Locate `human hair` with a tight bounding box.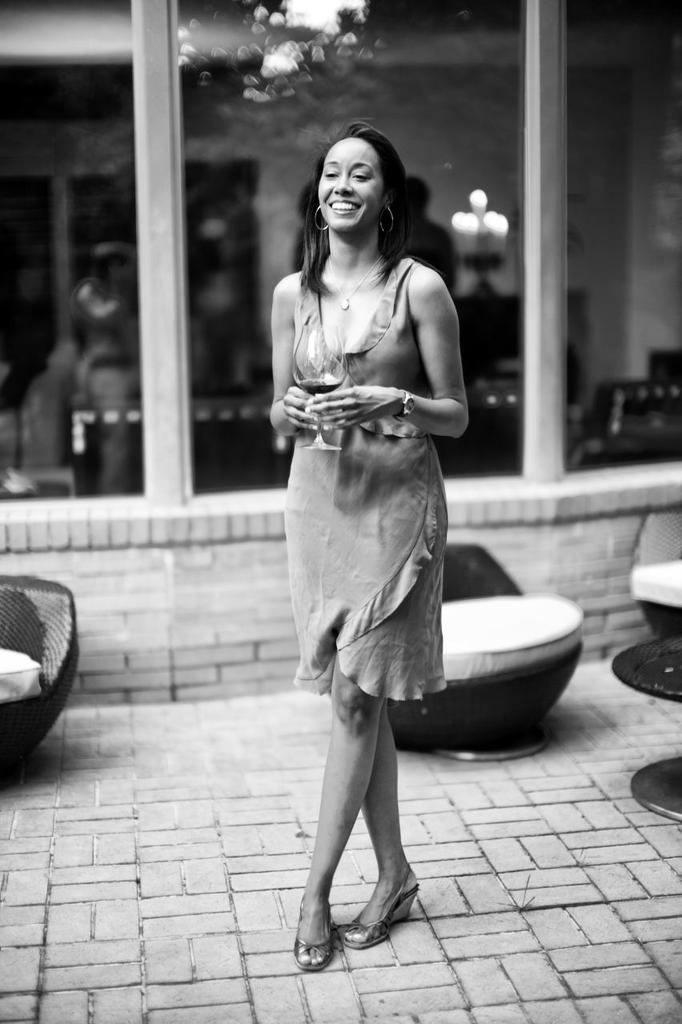
[x1=297, y1=117, x2=415, y2=298].
